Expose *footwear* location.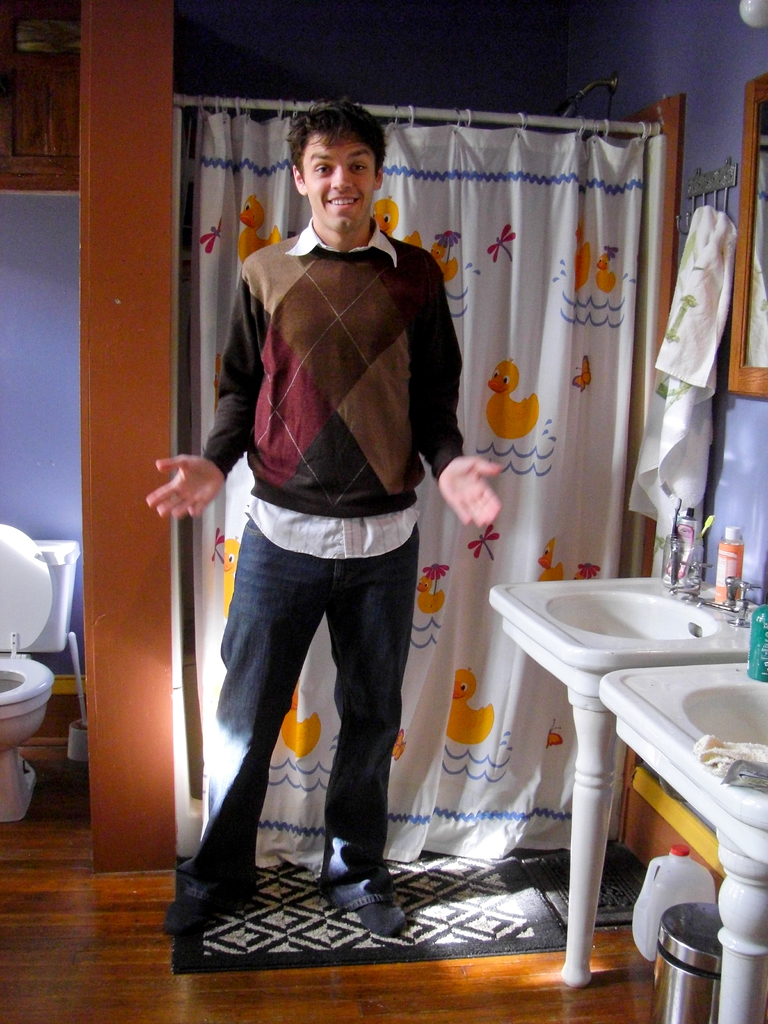
Exposed at left=355, top=900, right=403, bottom=935.
